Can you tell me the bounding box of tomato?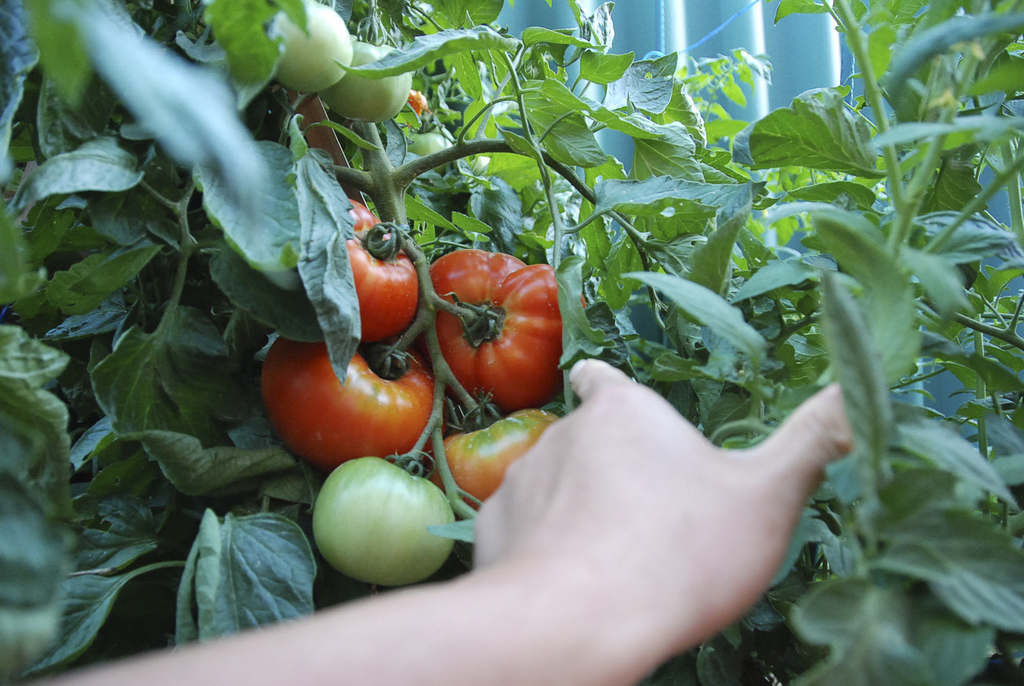
detection(346, 190, 422, 344).
